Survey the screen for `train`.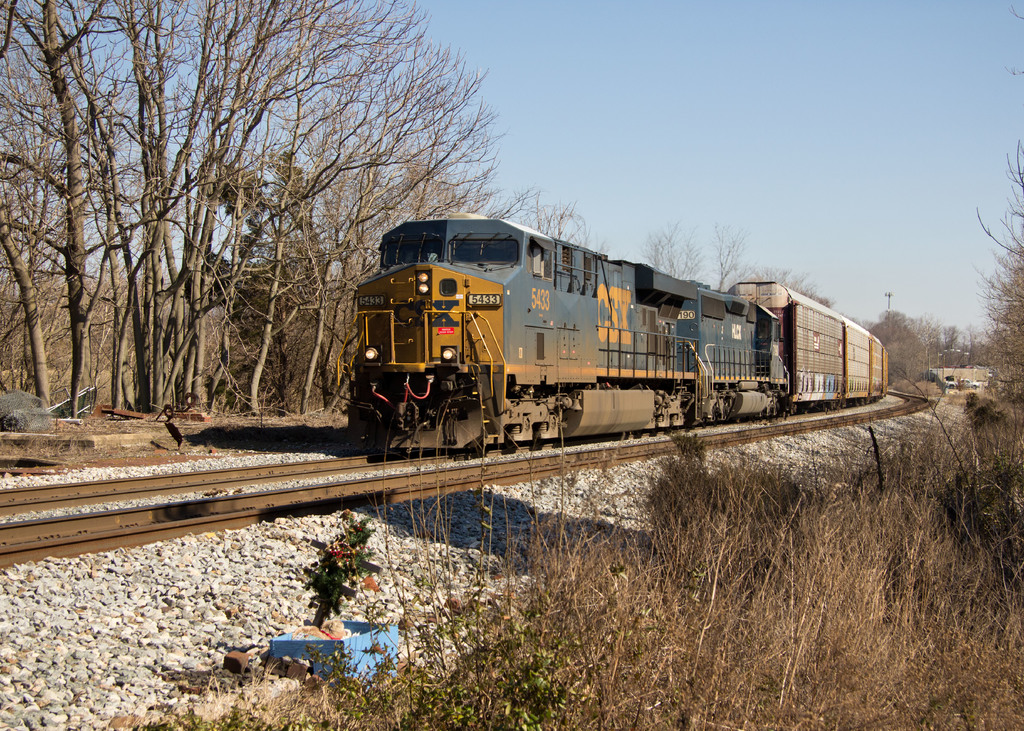
Survey found: l=344, t=215, r=888, b=461.
